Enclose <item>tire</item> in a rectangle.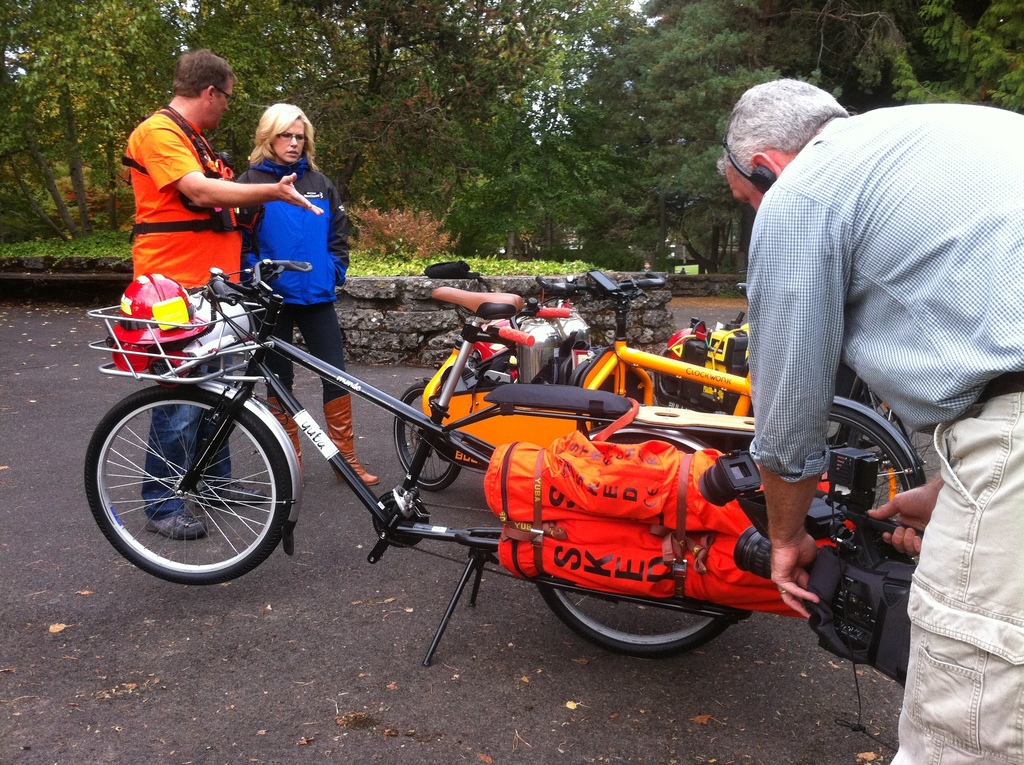
select_region(807, 406, 910, 521).
